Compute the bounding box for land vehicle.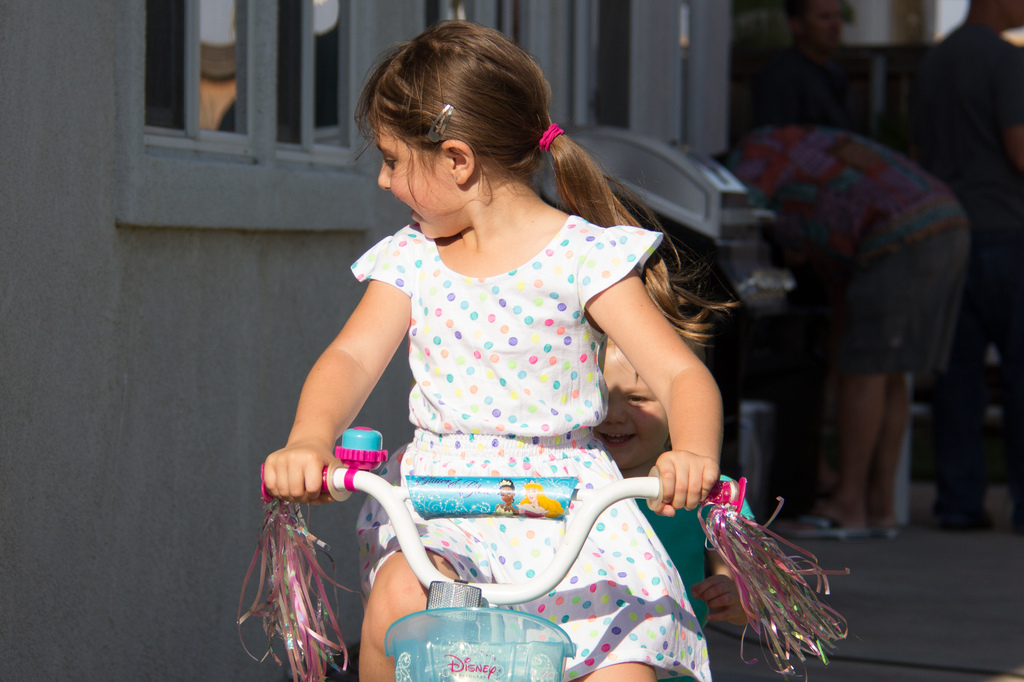
(left=266, top=422, right=752, bottom=681).
